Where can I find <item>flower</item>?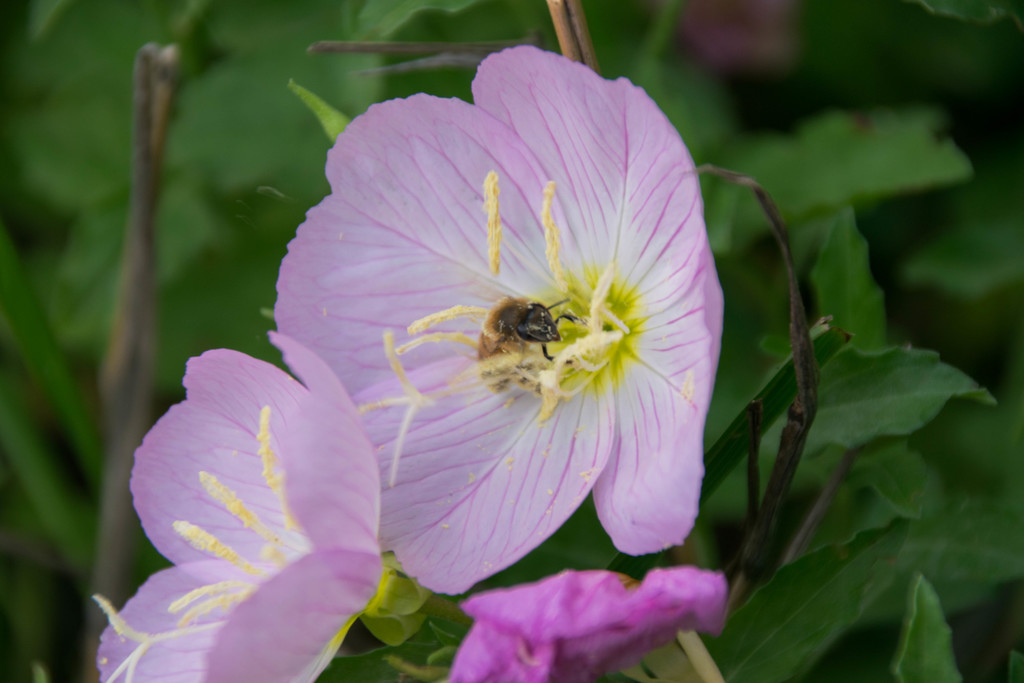
You can find it at box(209, 38, 720, 643).
